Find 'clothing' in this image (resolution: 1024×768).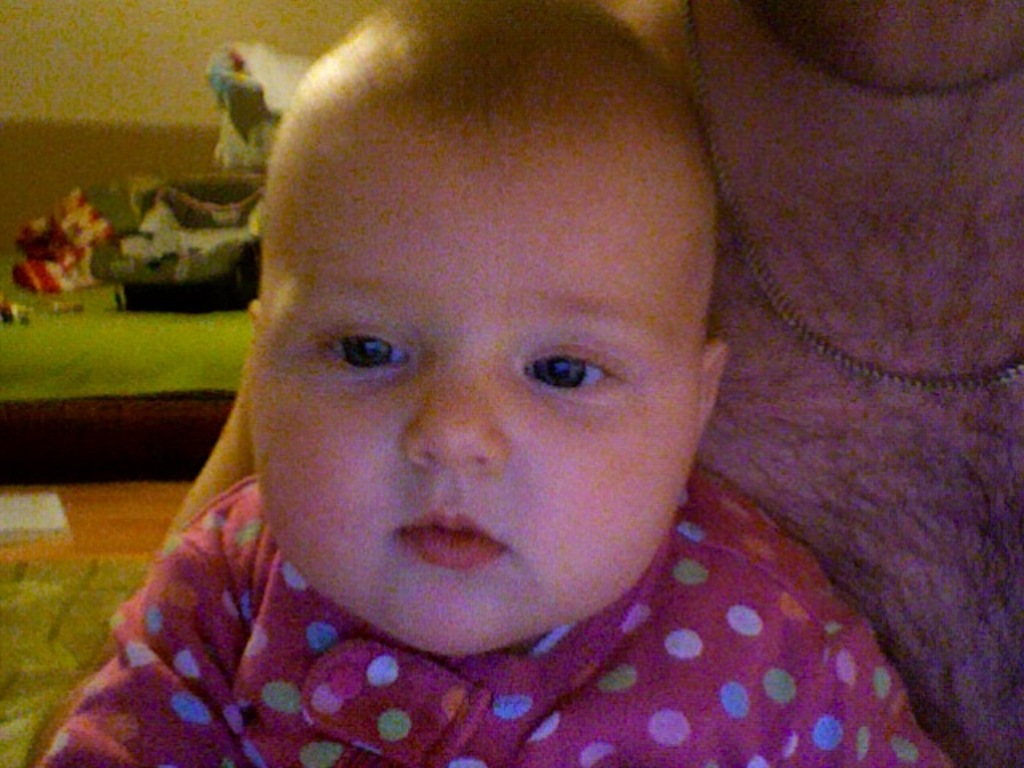
detection(29, 466, 971, 766).
